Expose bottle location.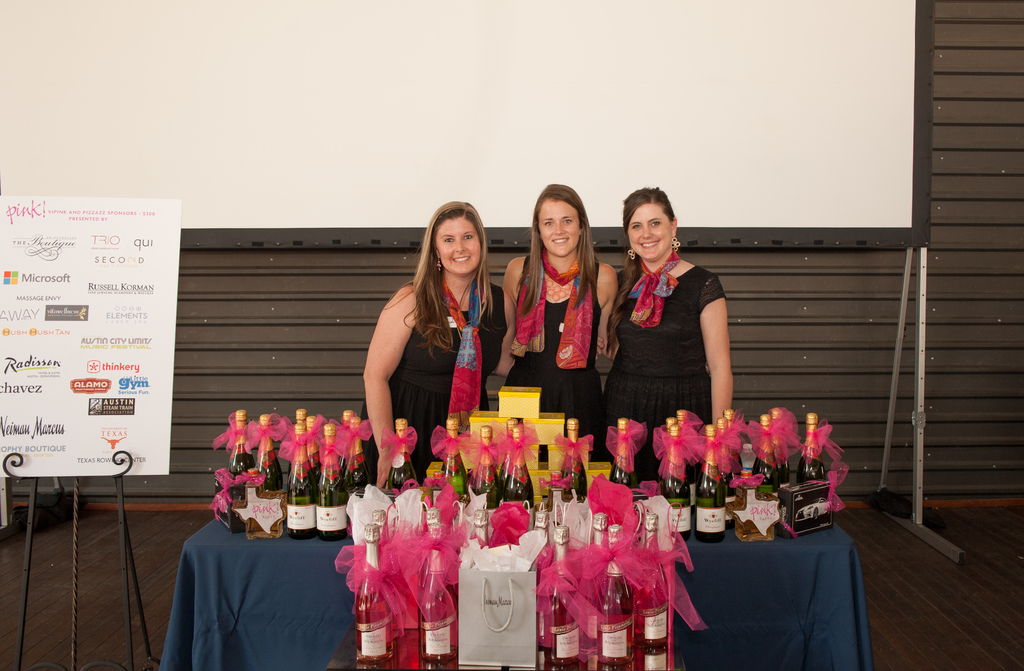
Exposed at pyautogui.locateOnScreen(658, 415, 678, 491).
